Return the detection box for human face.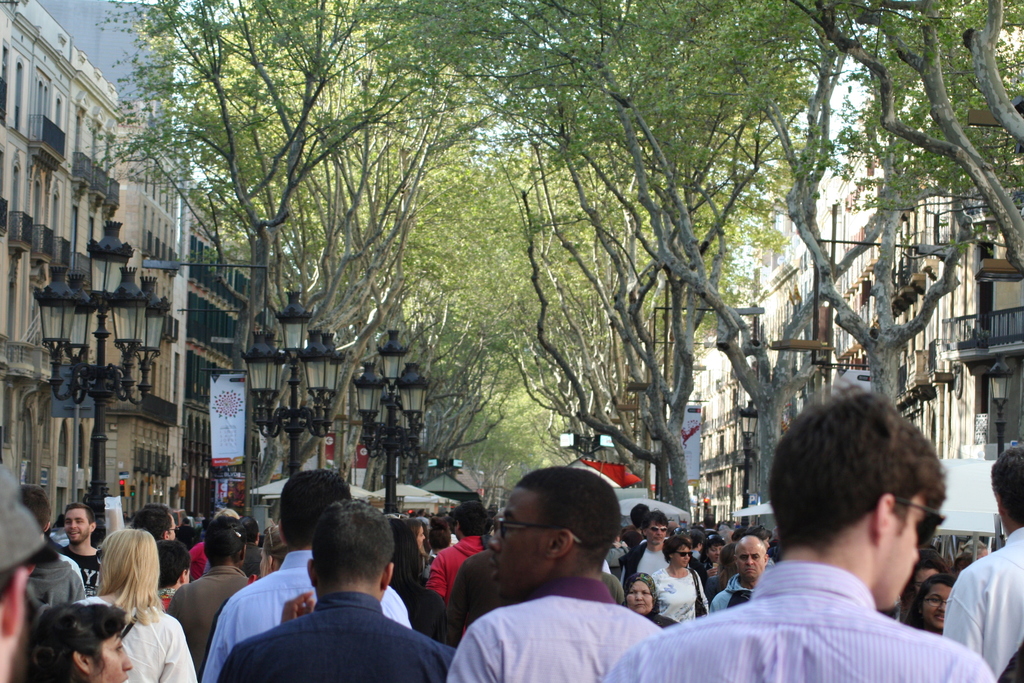
735, 541, 767, 582.
